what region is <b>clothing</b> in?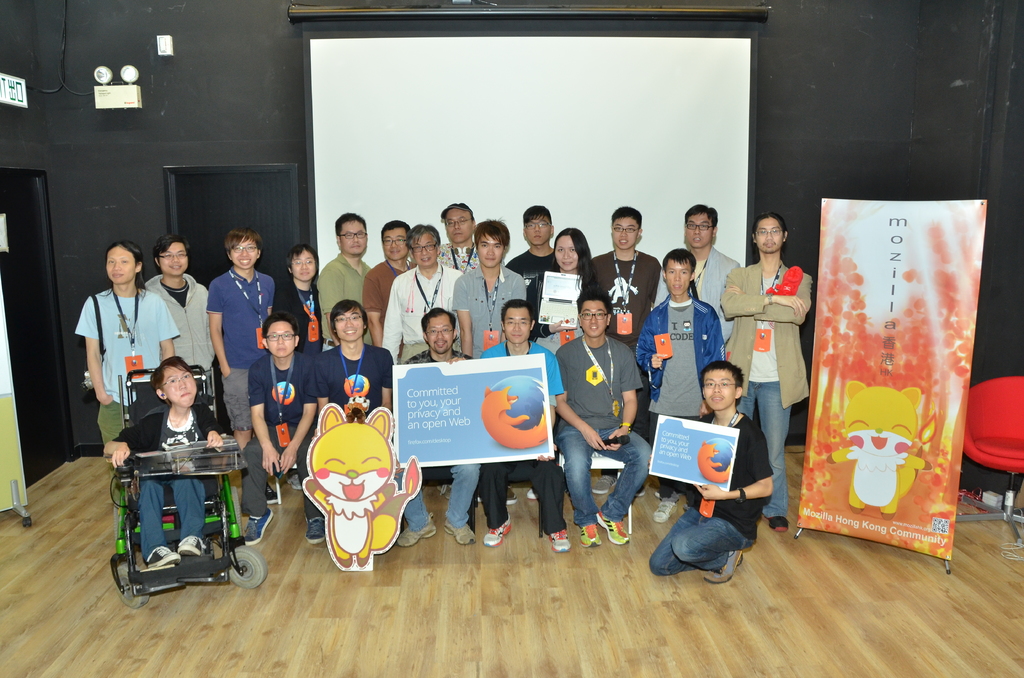
(502, 244, 566, 340).
